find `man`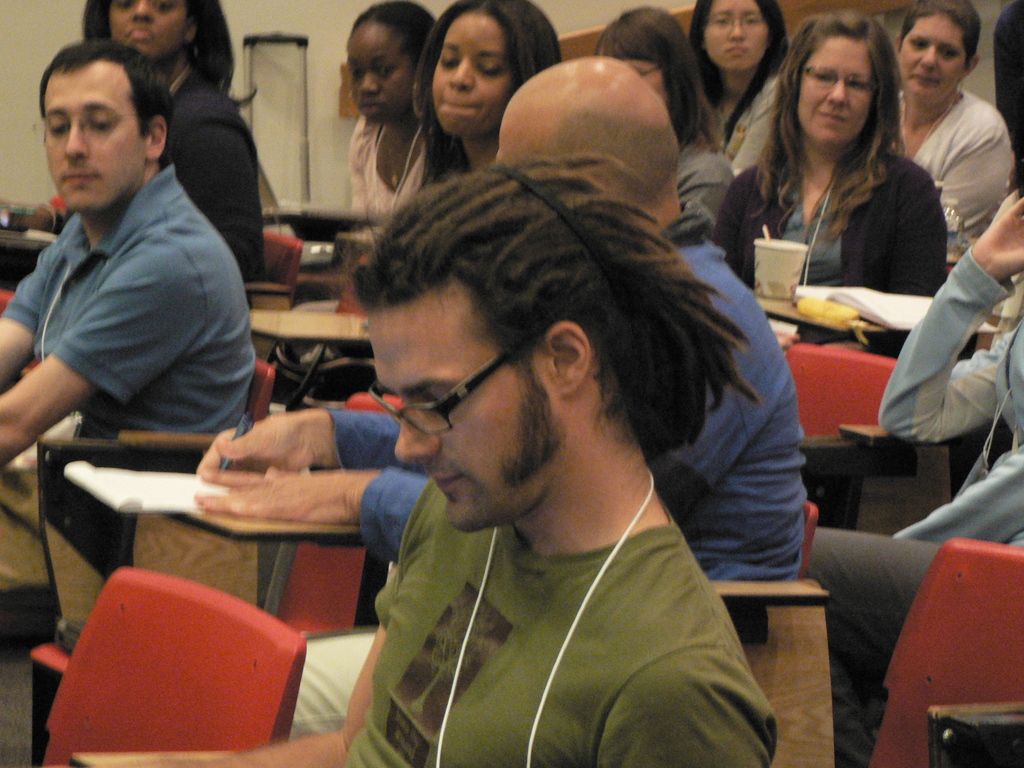
[193, 56, 805, 740]
